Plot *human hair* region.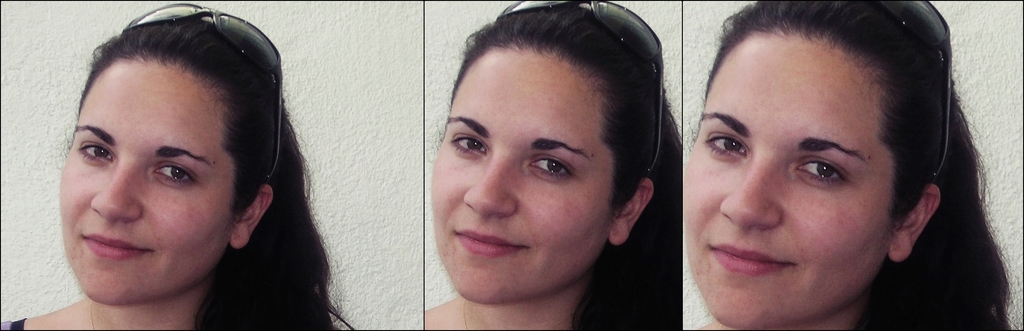
Plotted at [51,0,304,321].
